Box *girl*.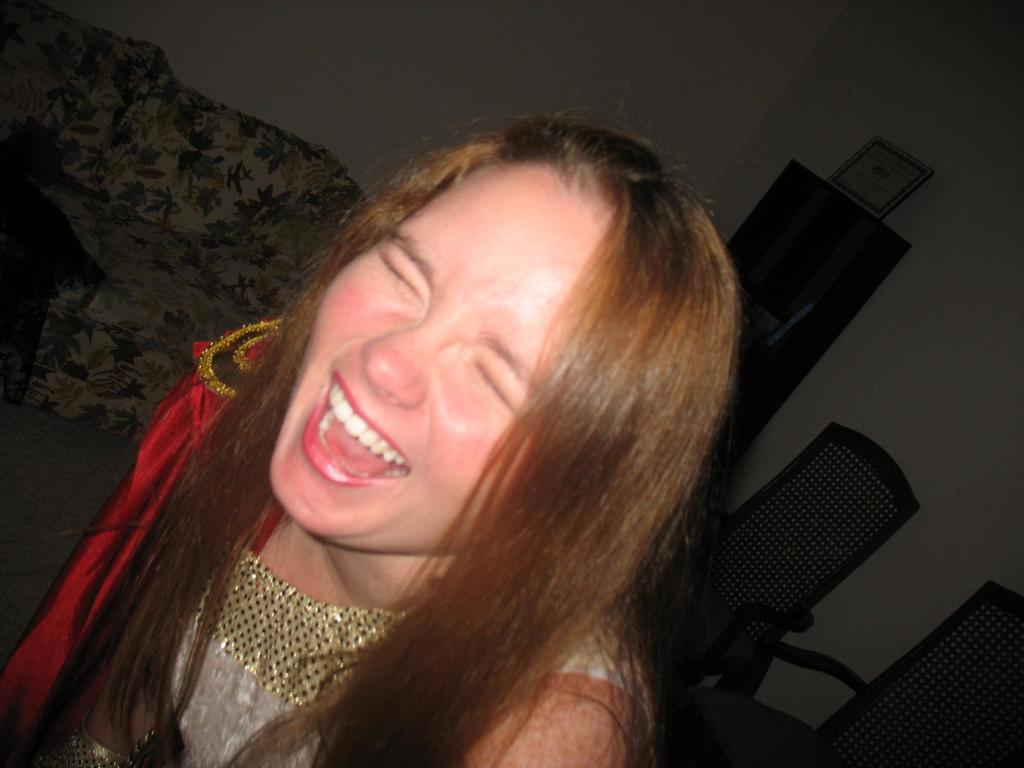
<region>6, 68, 739, 767</region>.
